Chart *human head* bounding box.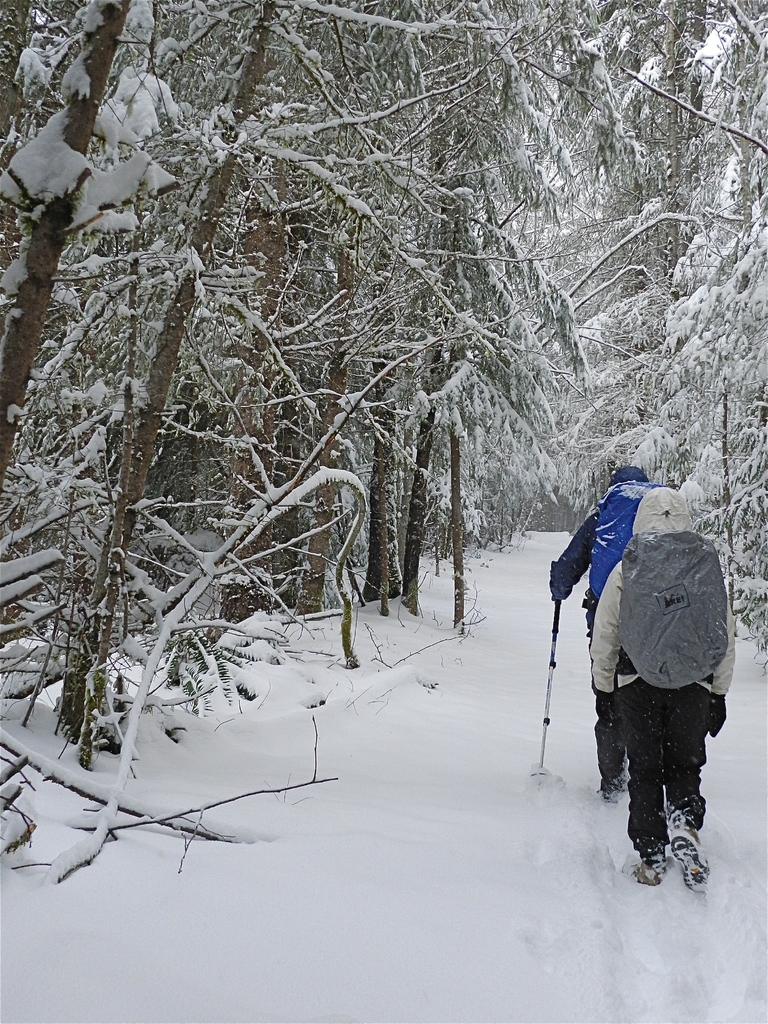
Charted: rect(632, 477, 688, 536).
